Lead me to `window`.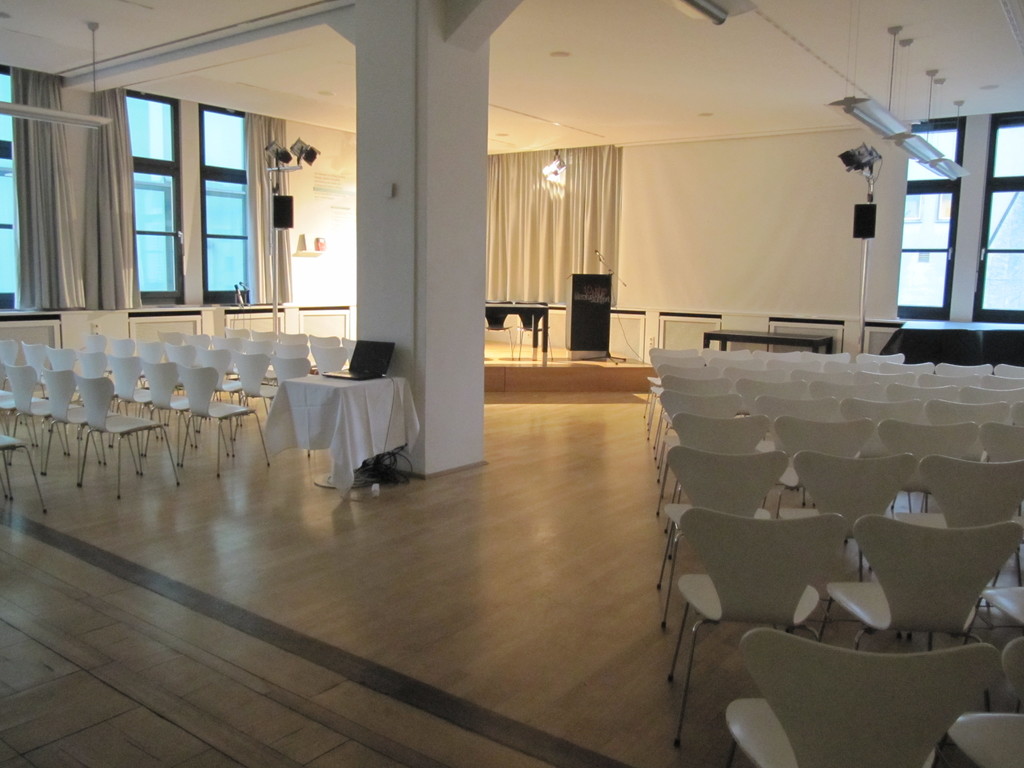
Lead to select_region(980, 124, 1023, 317).
